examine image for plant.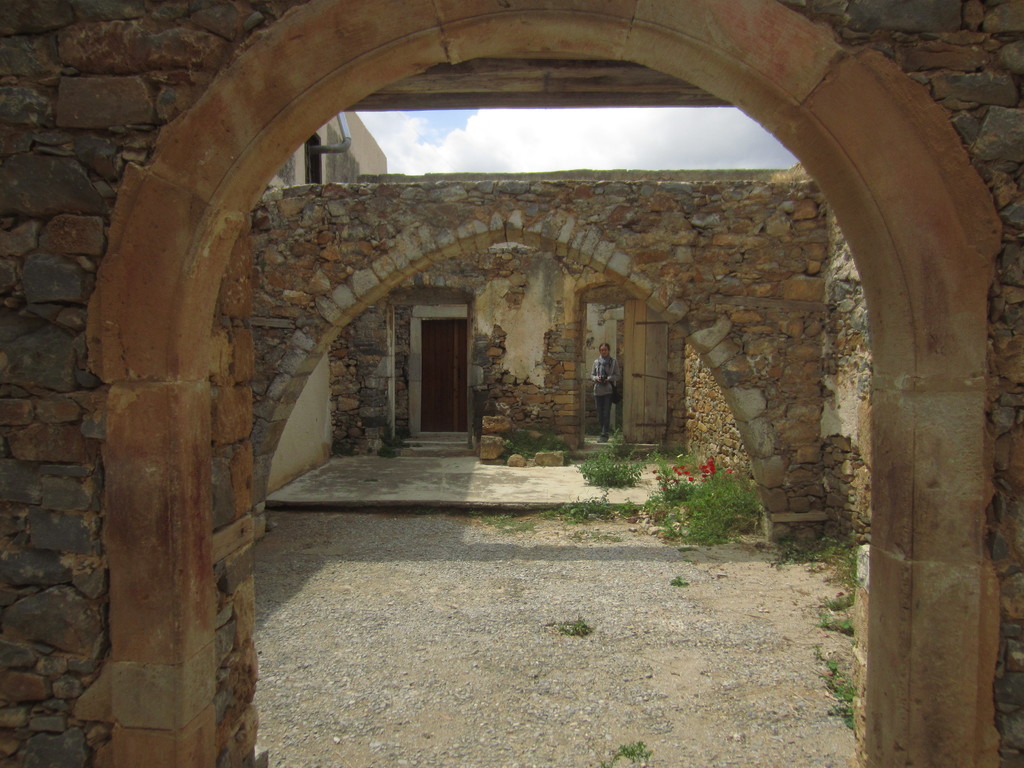
Examination result: 811, 651, 869, 673.
